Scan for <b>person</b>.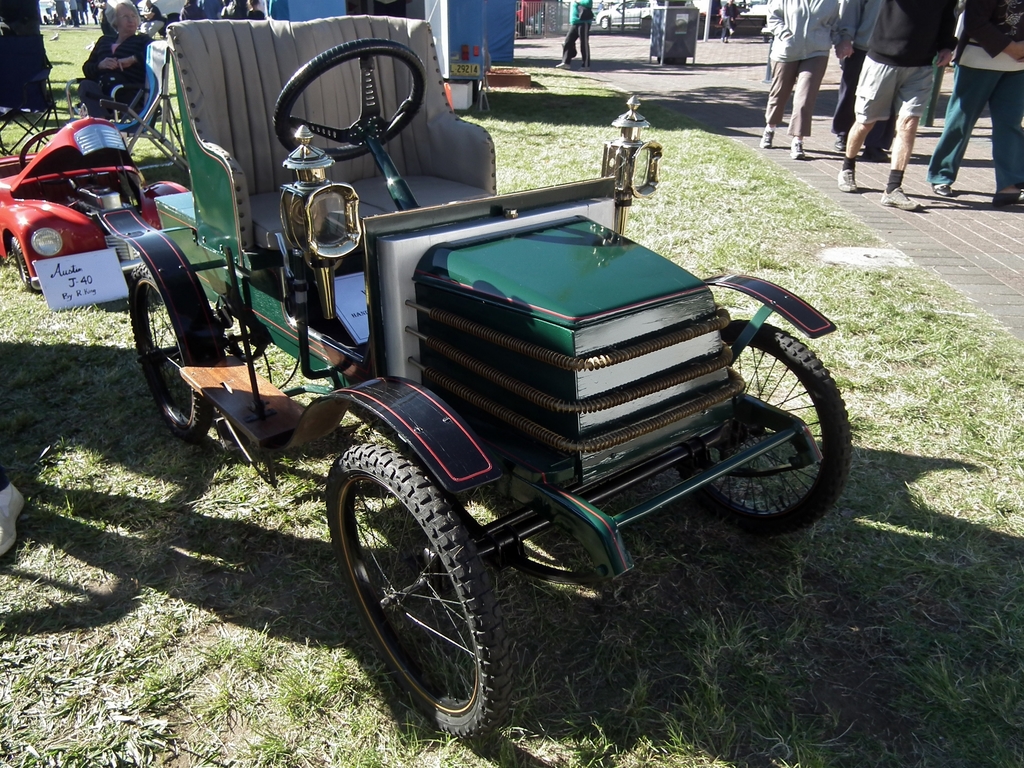
Scan result: bbox(716, 0, 741, 44).
